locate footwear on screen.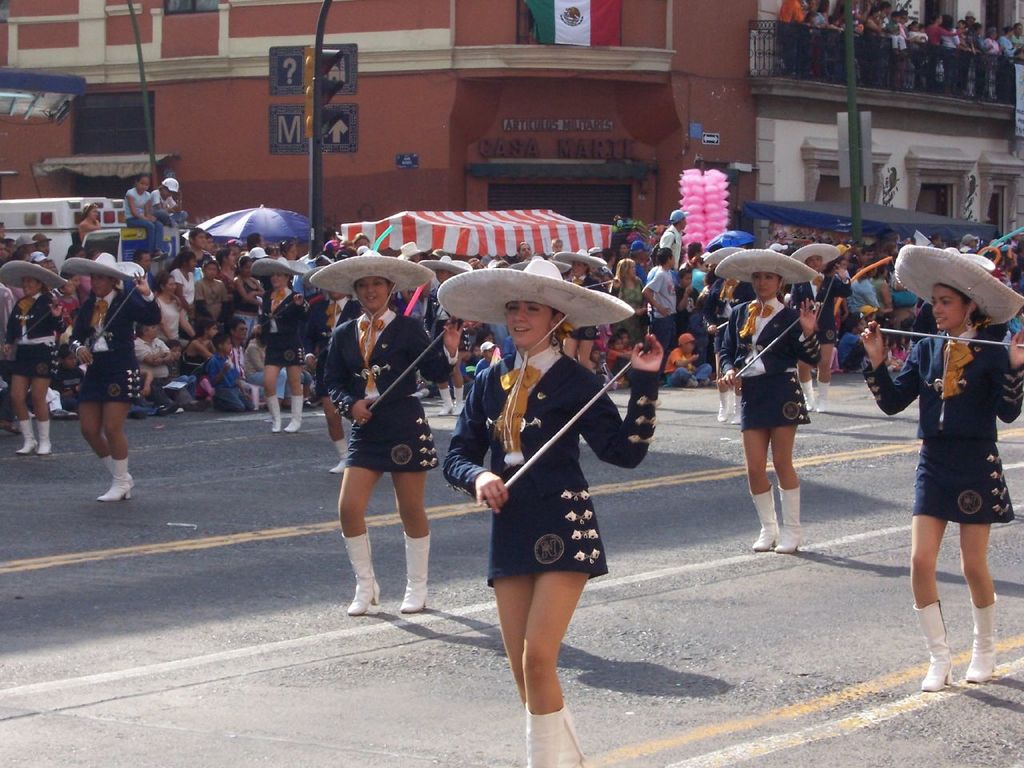
On screen at bbox(565, 706, 593, 767).
